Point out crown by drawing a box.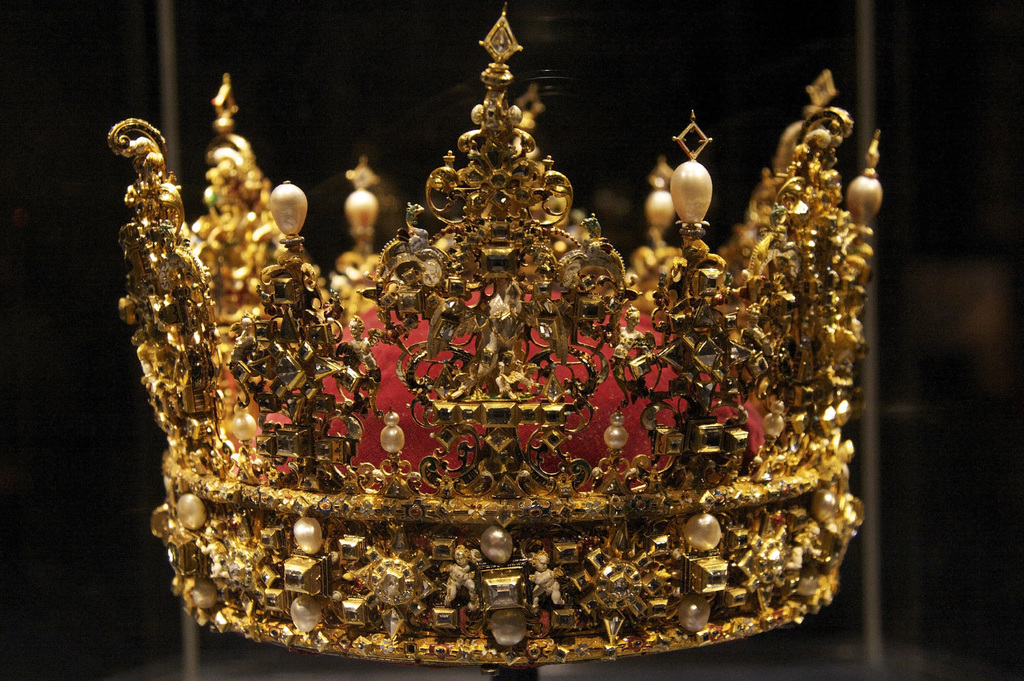
detection(107, 1, 884, 677).
